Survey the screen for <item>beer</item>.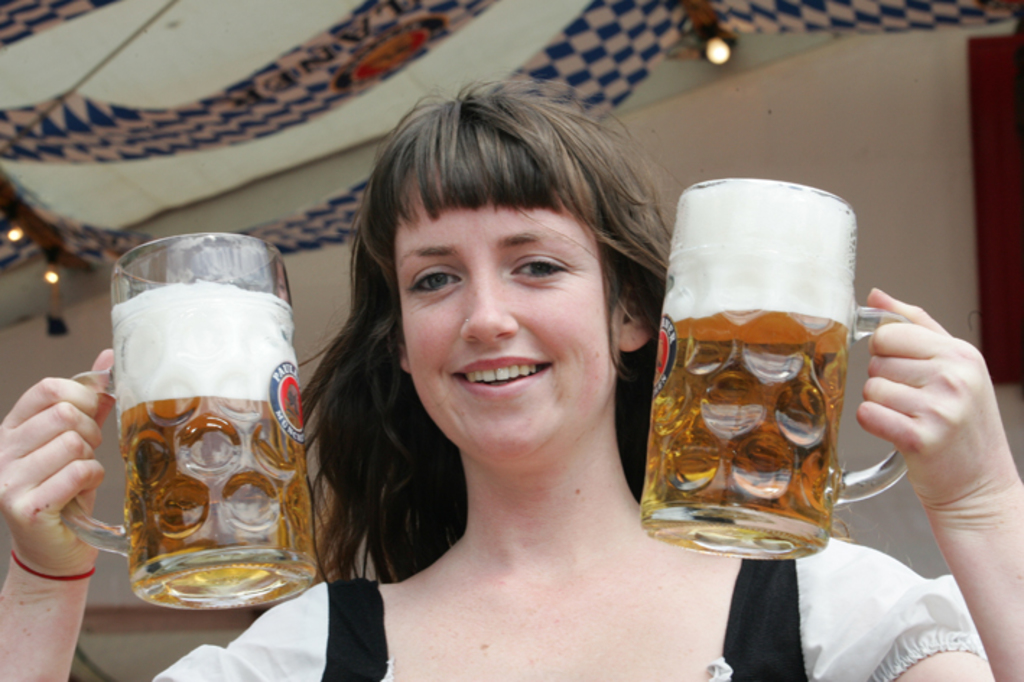
Survey found: box(110, 279, 315, 617).
